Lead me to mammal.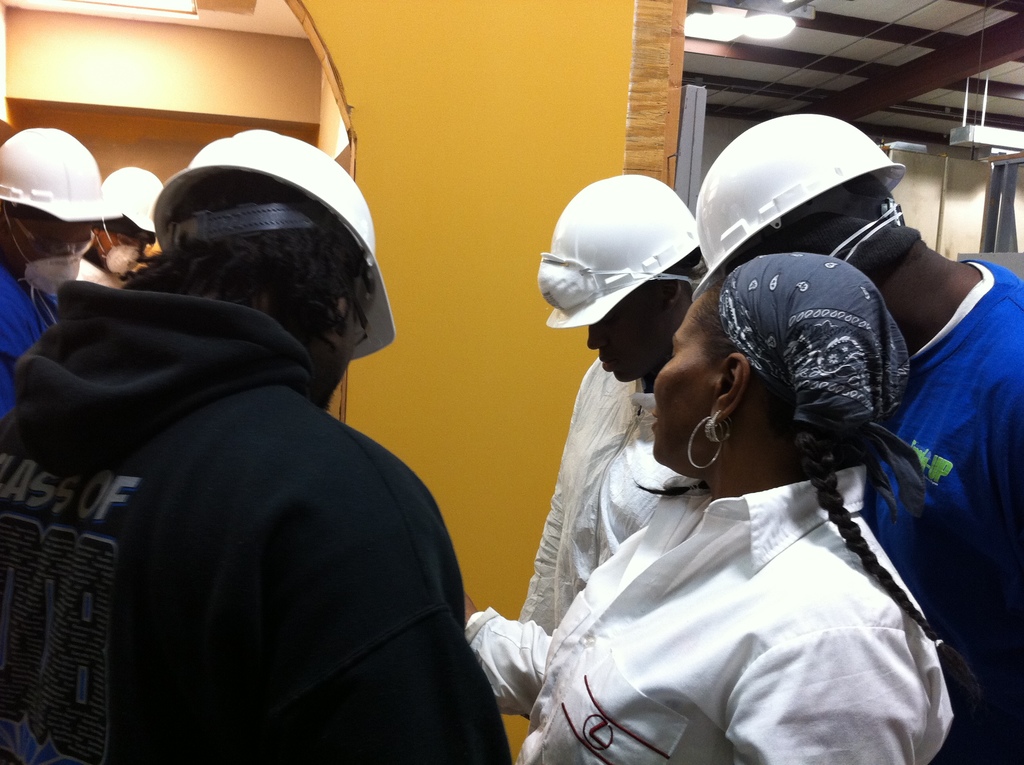
Lead to 462 252 956 764.
